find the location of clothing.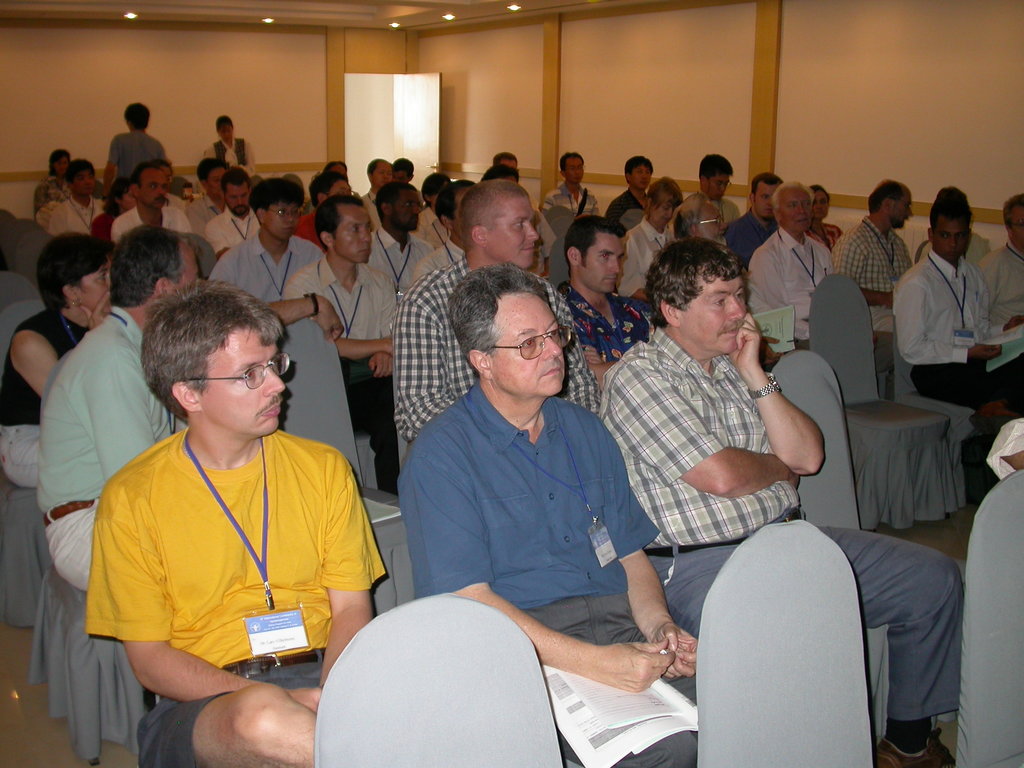
Location: x1=884 y1=244 x2=1009 y2=407.
